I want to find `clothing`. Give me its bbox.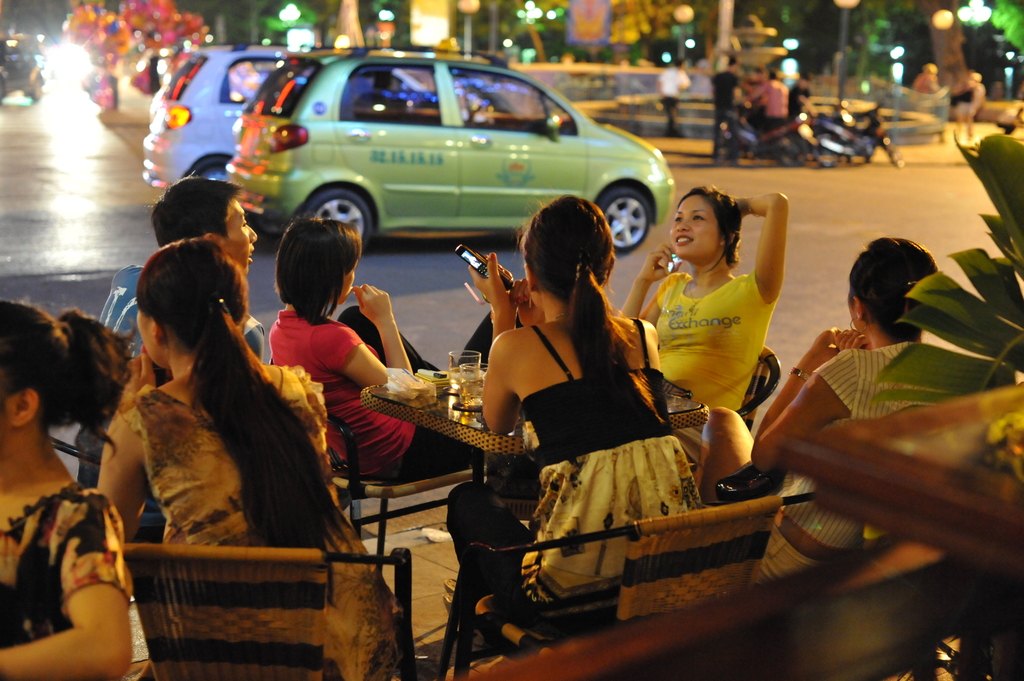
left=712, top=68, right=742, bottom=159.
